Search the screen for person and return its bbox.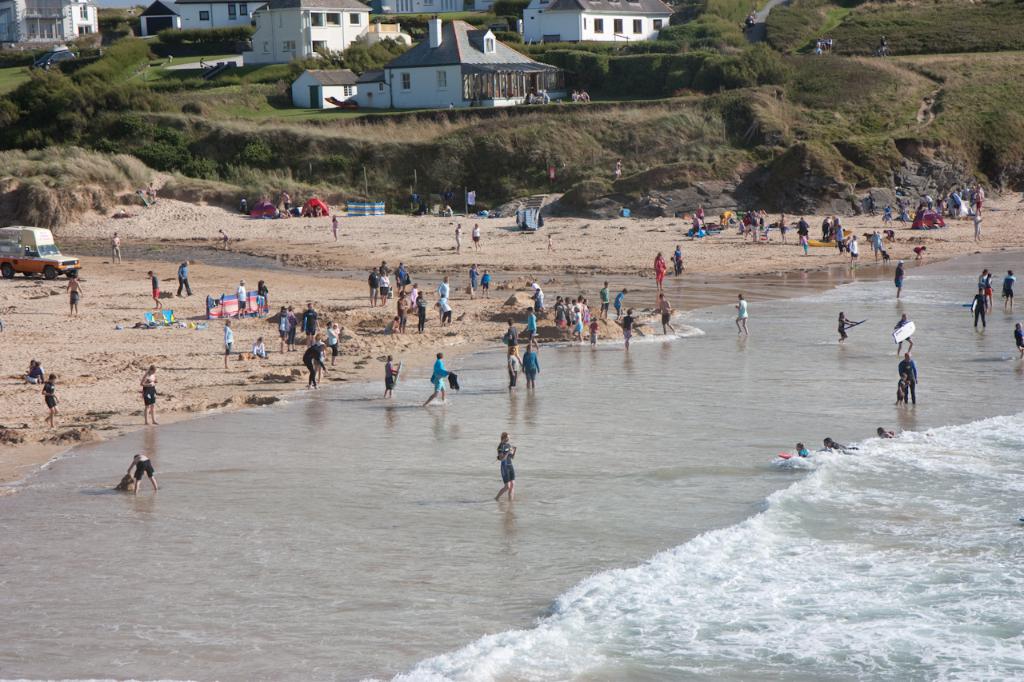
Found: {"left": 408, "top": 284, "right": 420, "bottom": 316}.
